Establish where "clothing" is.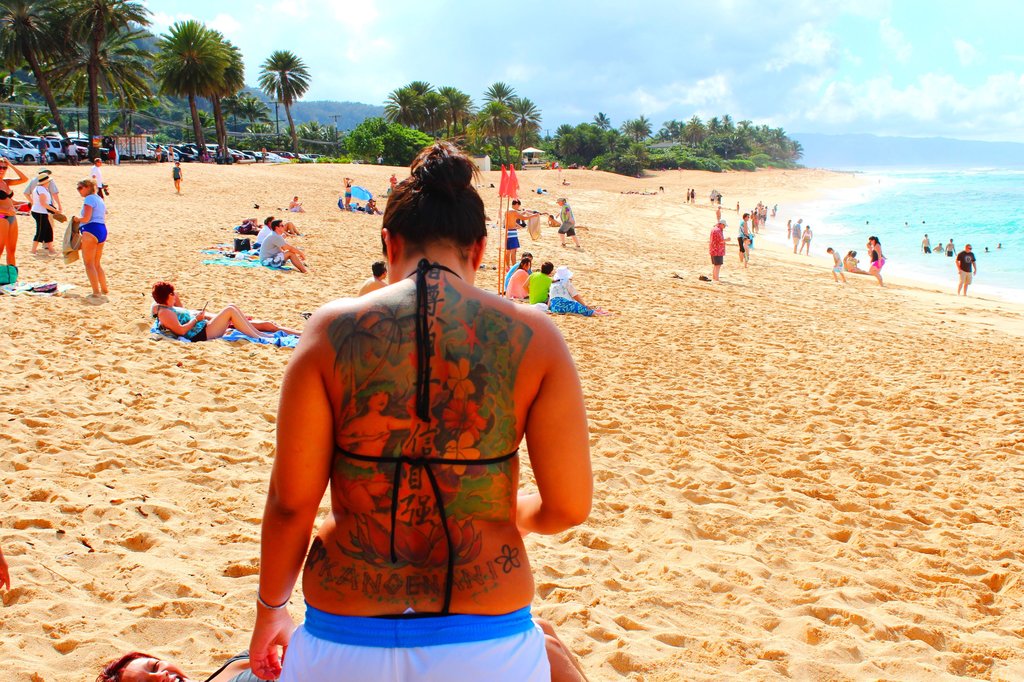
Established at rect(509, 266, 526, 301).
